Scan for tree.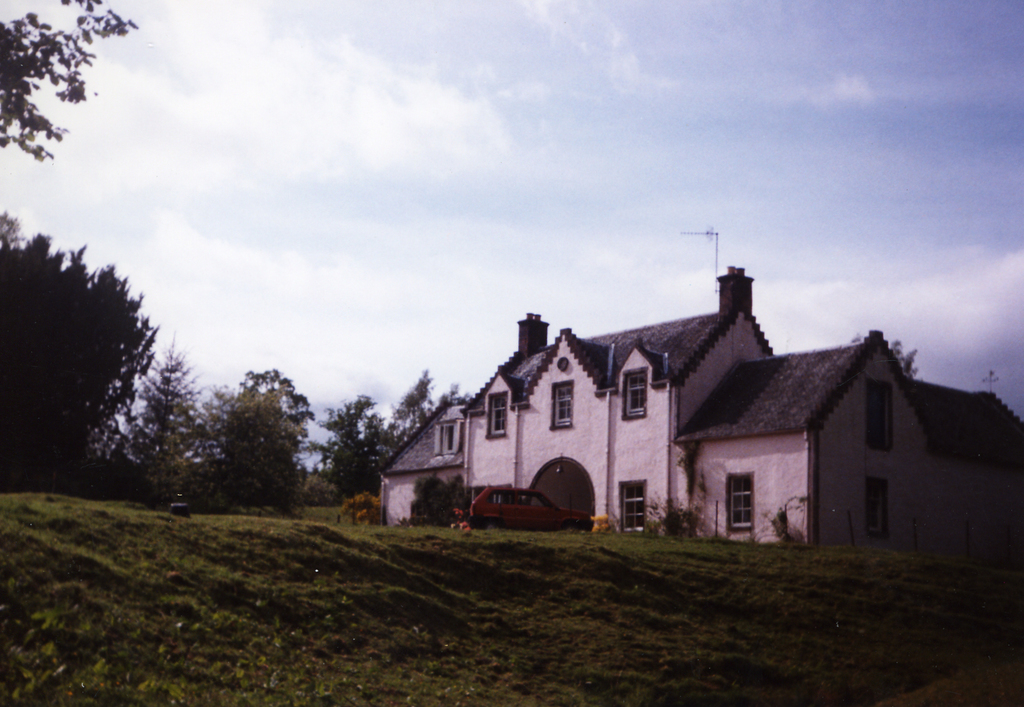
Scan result: bbox(239, 346, 310, 435).
